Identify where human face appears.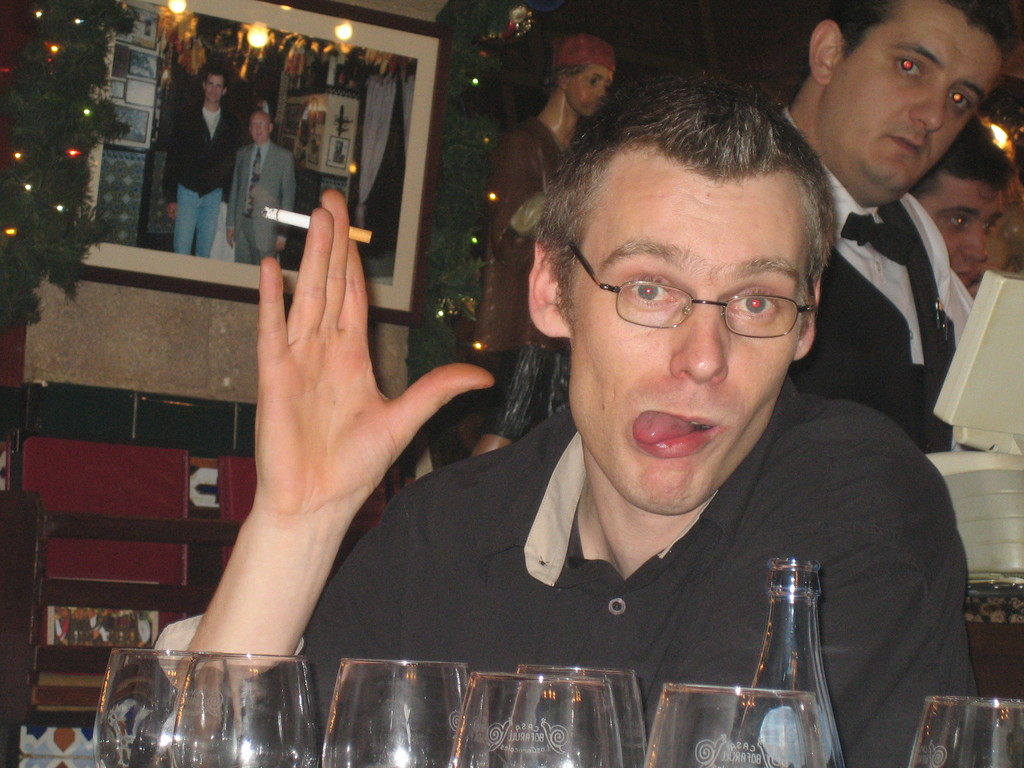
Appears at bbox=(826, 2, 1000, 191).
